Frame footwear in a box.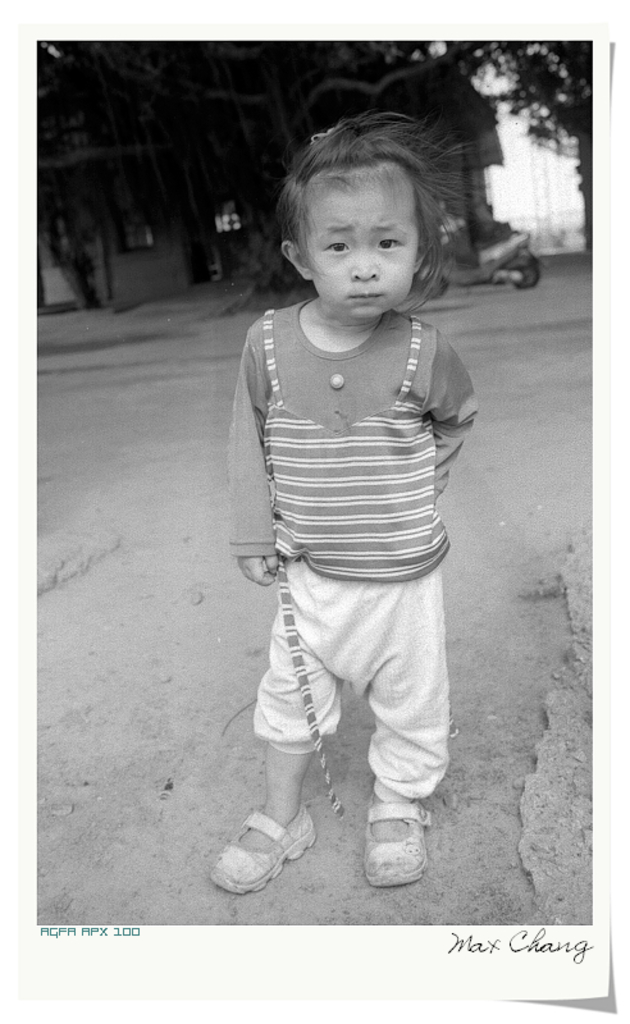
x1=204, y1=813, x2=316, y2=900.
